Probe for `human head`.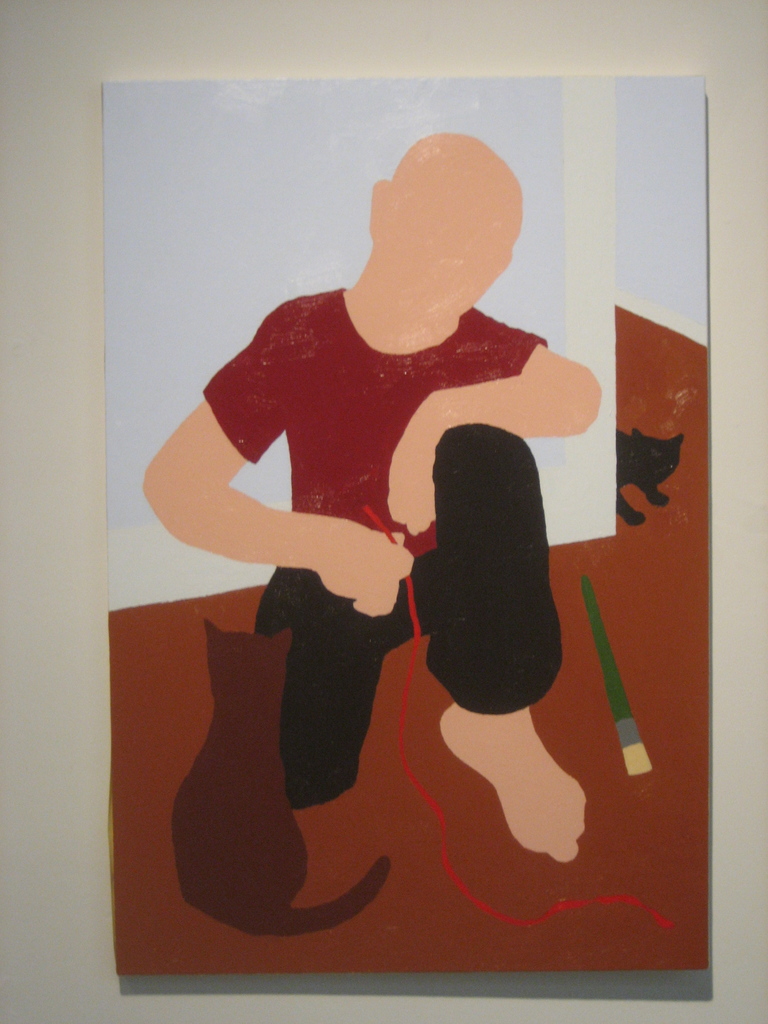
Probe result: box(353, 124, 527, 324).
